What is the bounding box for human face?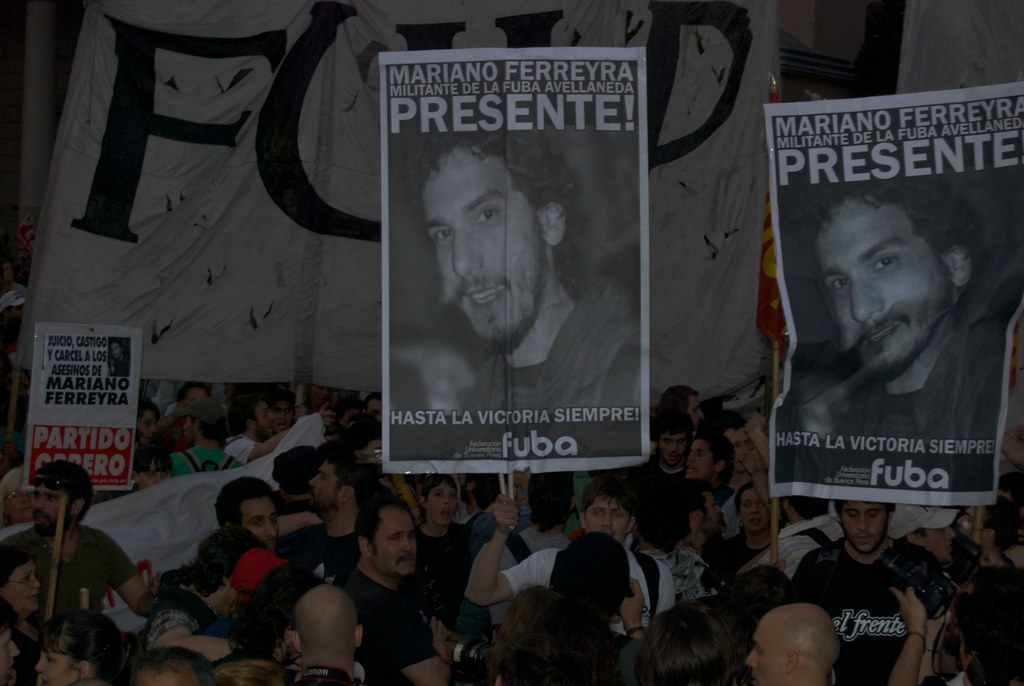
l=5, t=481, r=35, b=522.
